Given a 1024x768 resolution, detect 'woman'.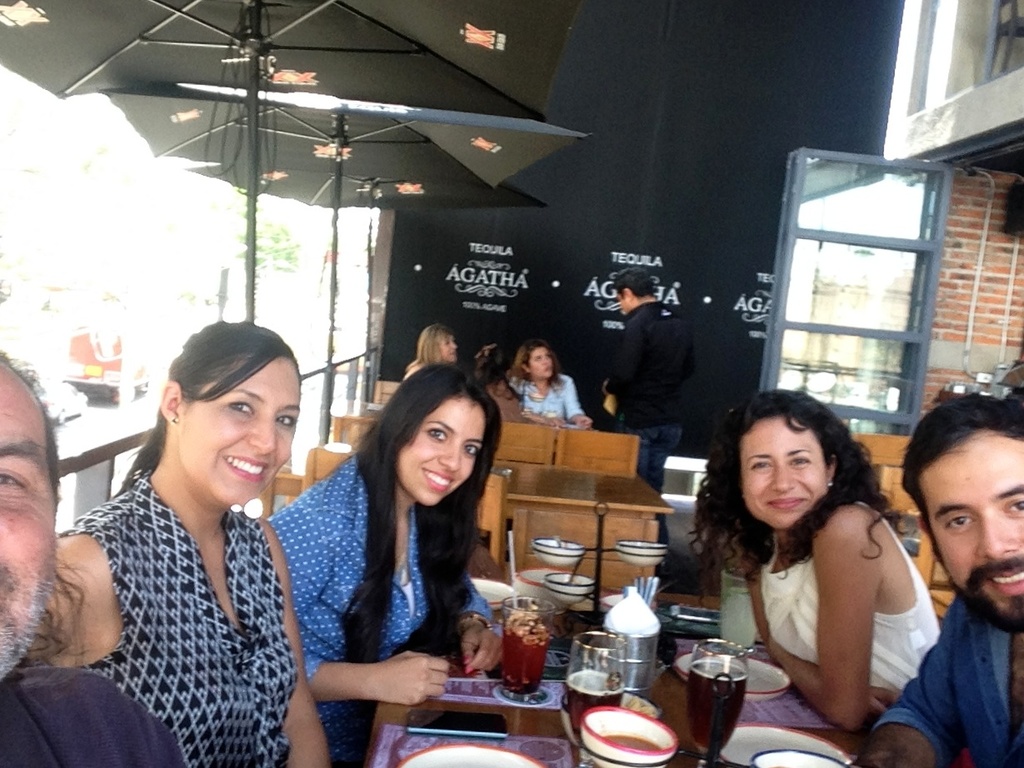
x1=510, y1=336, x2=605, y2=426.
